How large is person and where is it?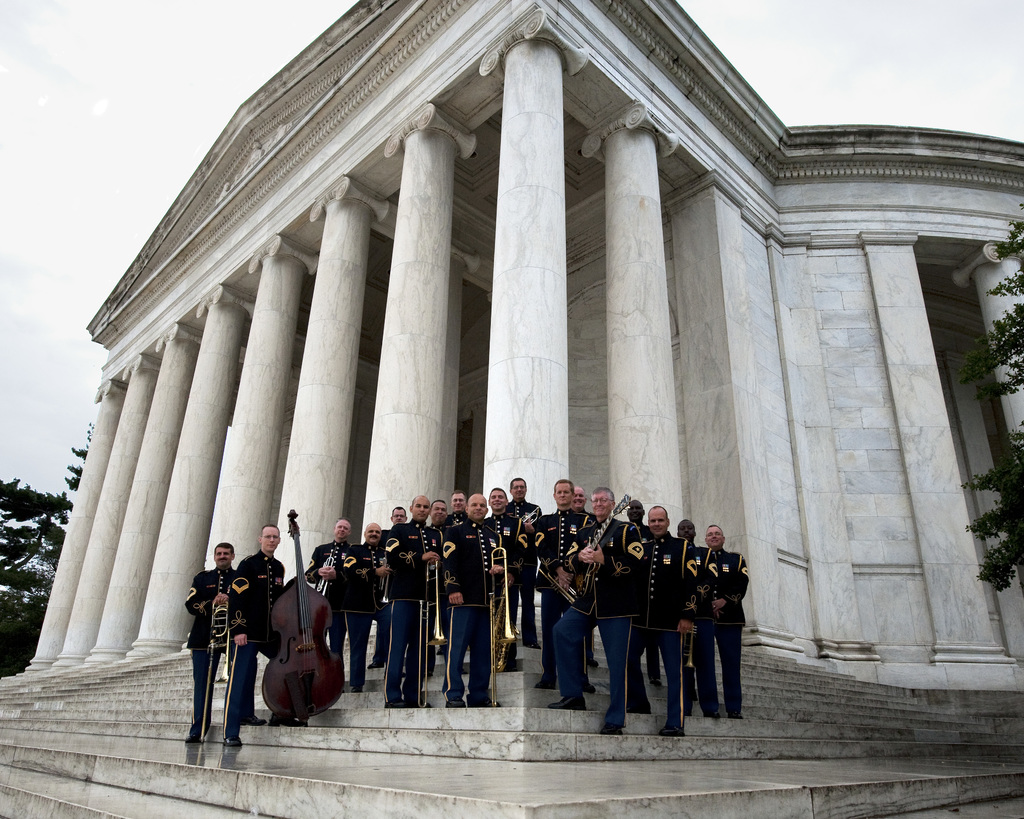
Bounding box: (x1=570, y1=485, x2=600, y2=665).
